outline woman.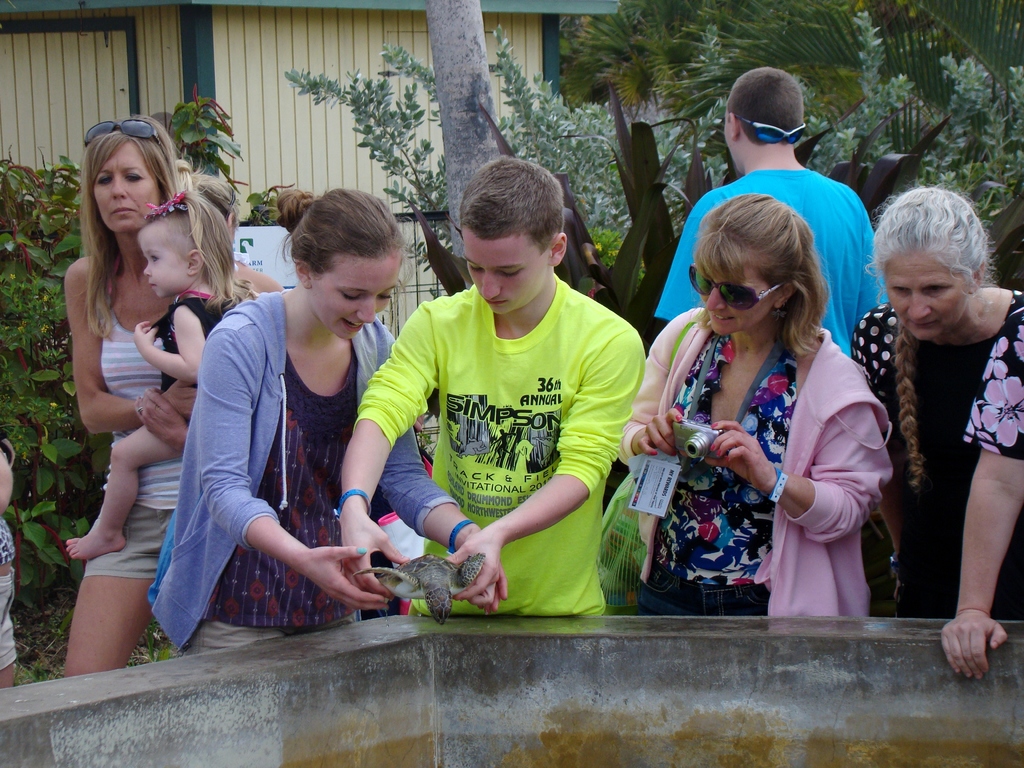
Outline: (149,185,509,664).
